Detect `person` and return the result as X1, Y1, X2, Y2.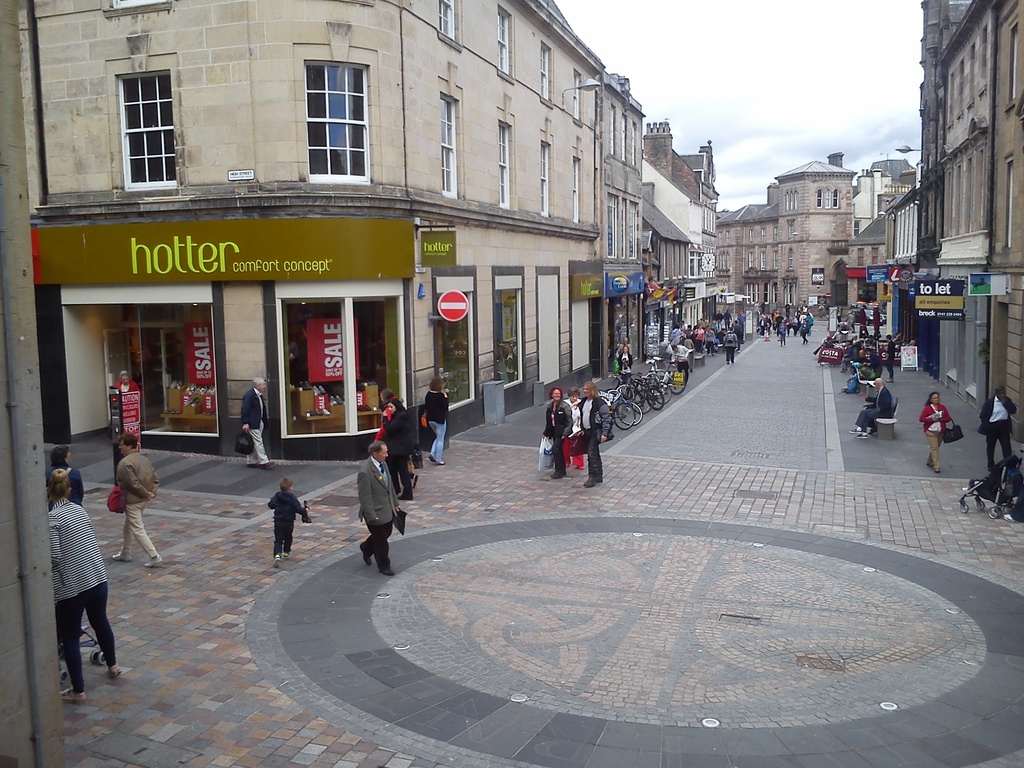
35, 447, 115, 716.
